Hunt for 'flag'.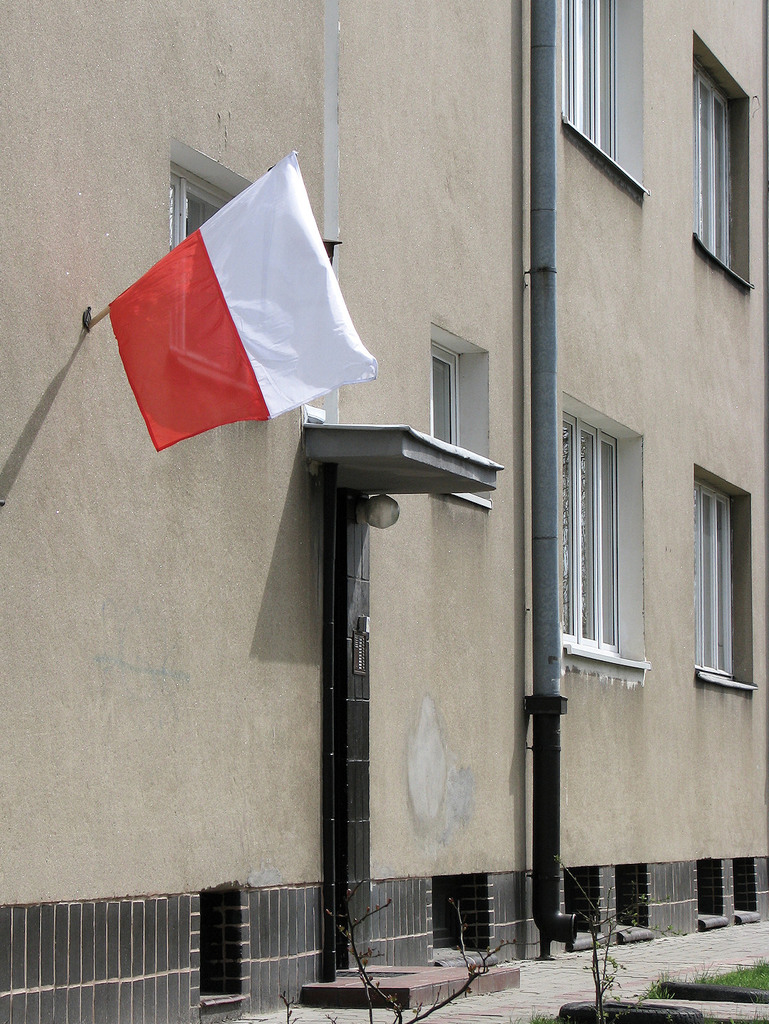
Hunted down at left=103, top=147, right=377, bottom=453.
